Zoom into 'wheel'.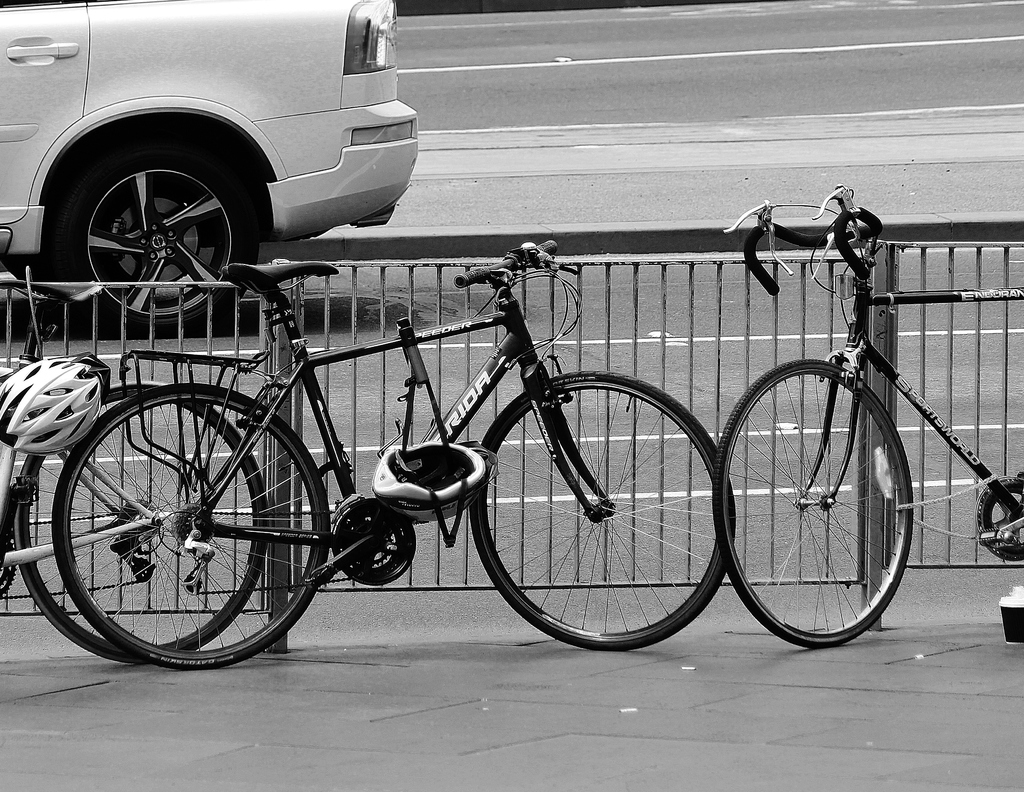
Zoom target: [x1=13, y1=385, x2=268, y2=658].
